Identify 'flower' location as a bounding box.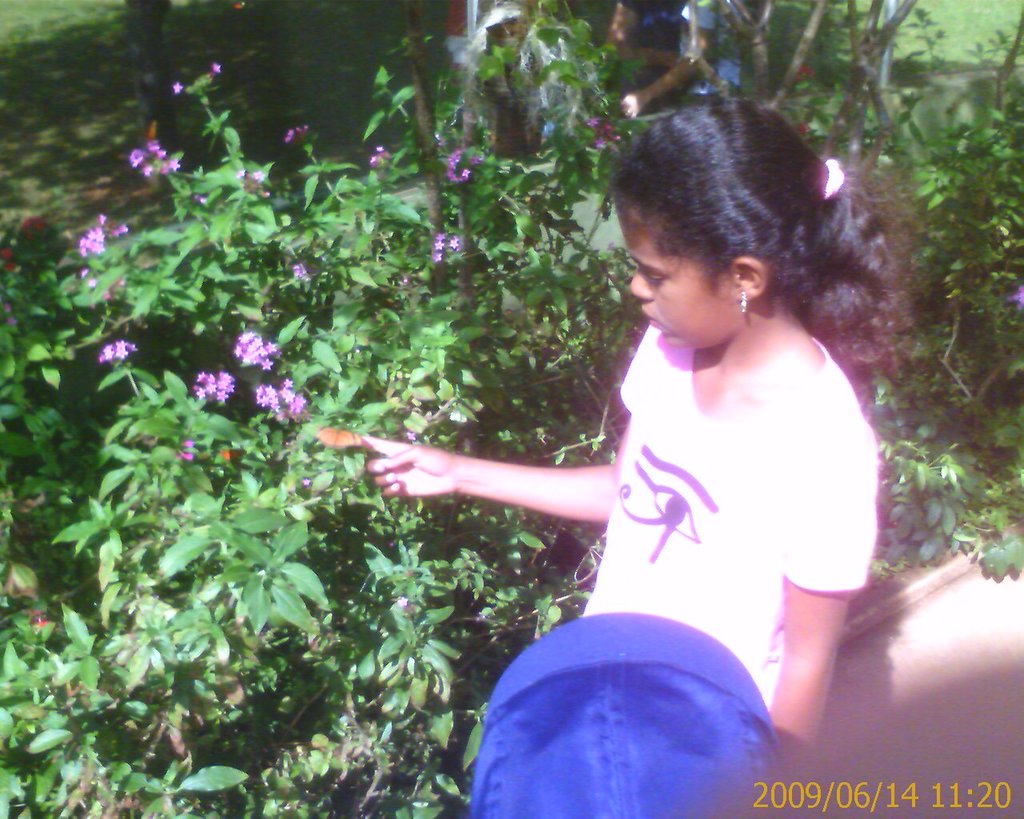
region(171, 82, 183, 94).
